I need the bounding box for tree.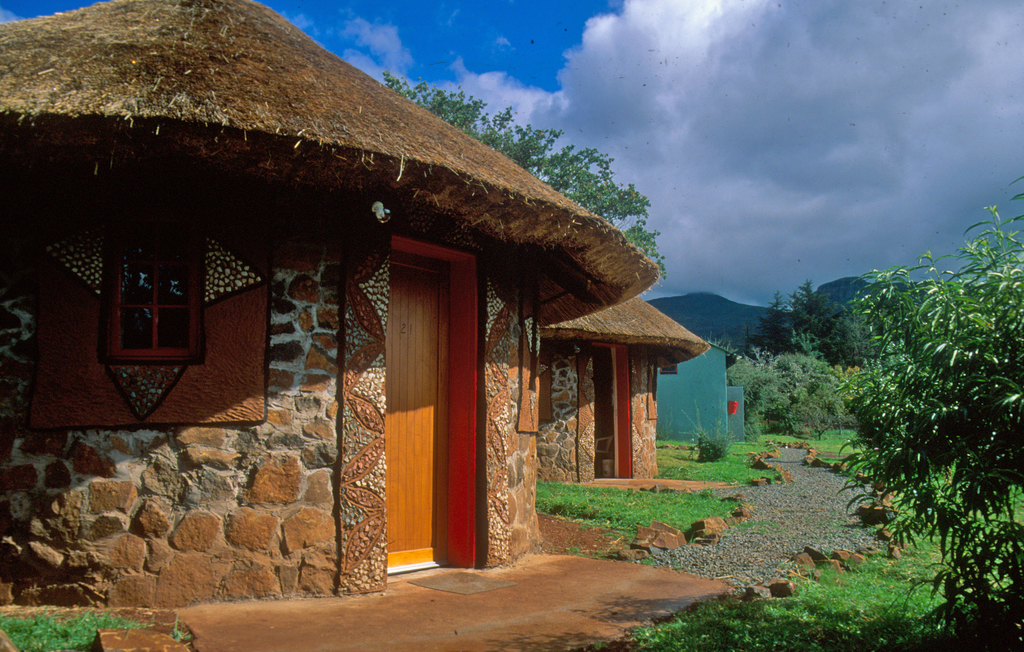
Here it is: [808, 218, 998, 596].
